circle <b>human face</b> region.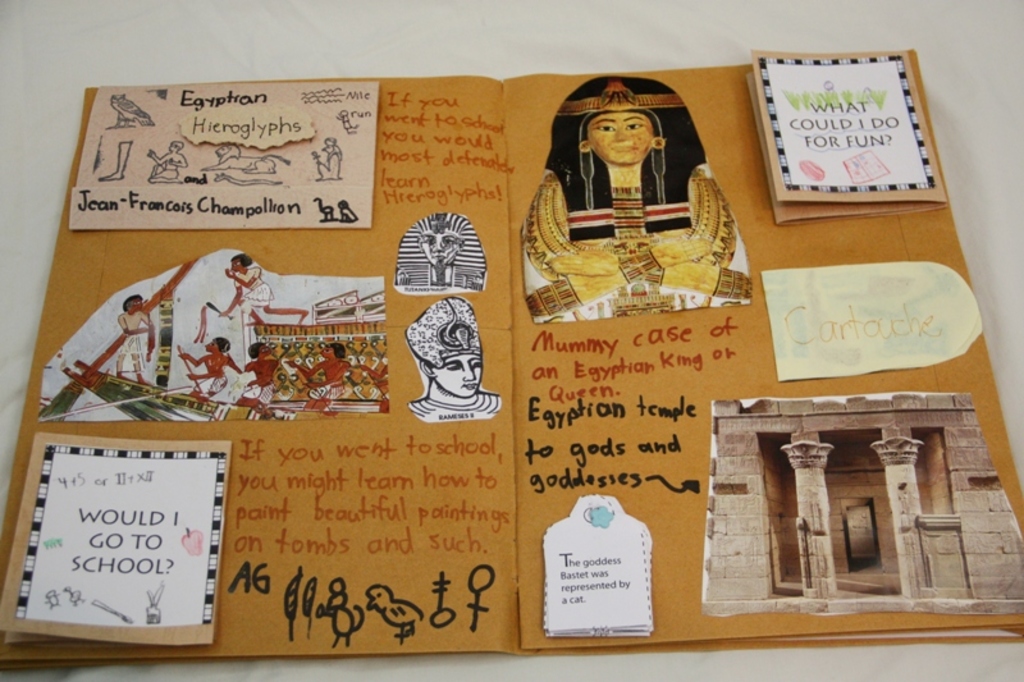
Region: (left=421, top=228, right=463, bottom=265).
